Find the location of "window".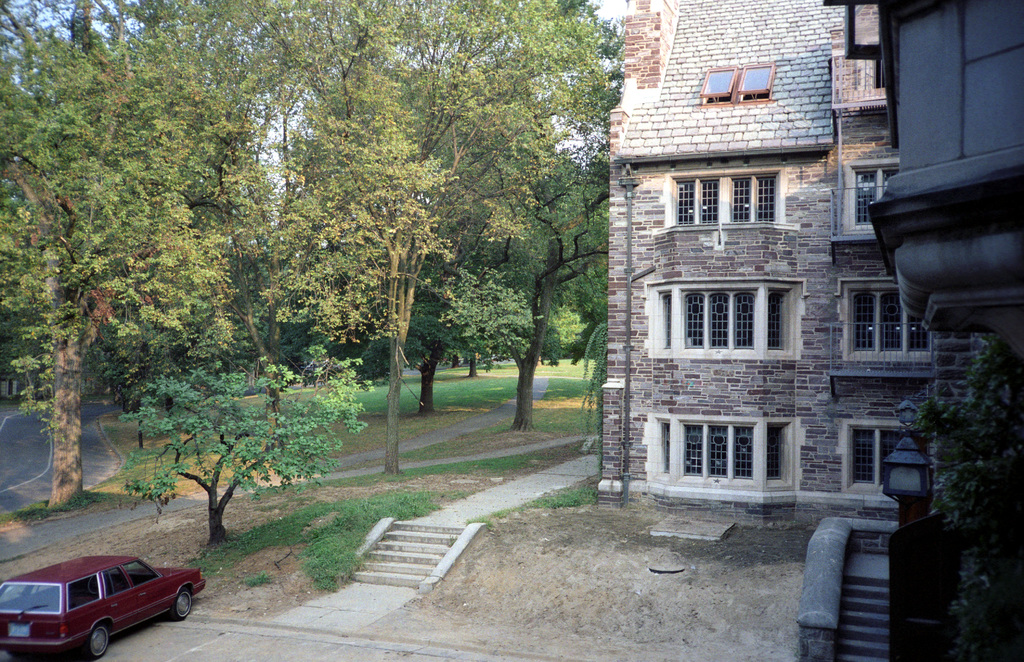
Location: BBox(681, 423, 751, 480).
